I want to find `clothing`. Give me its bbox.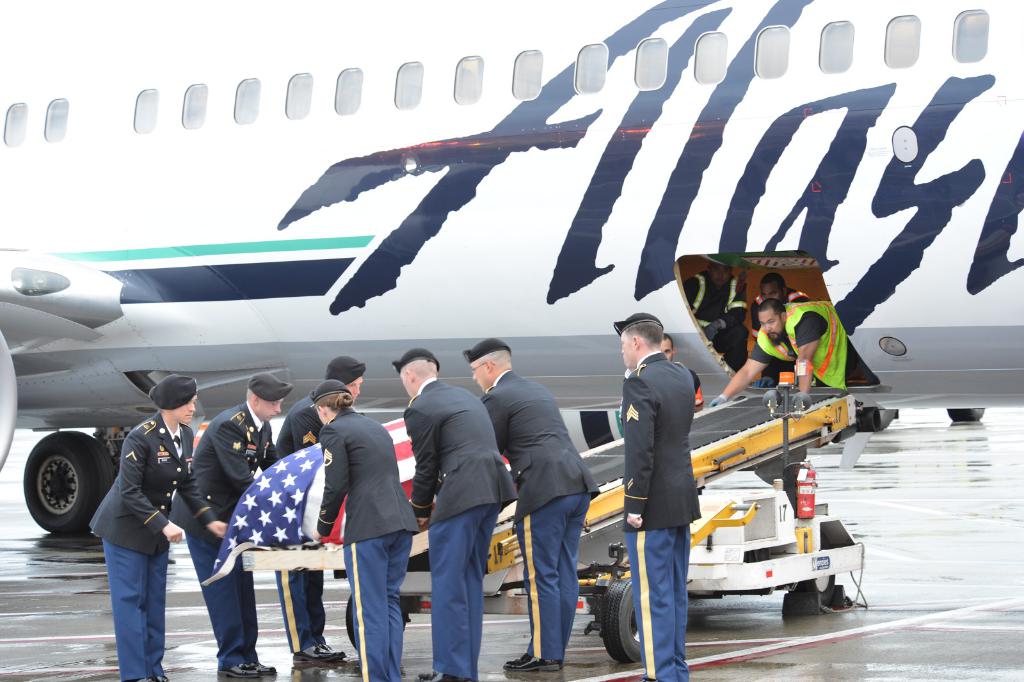
left=752, top=300, right=849, bottom=392.
